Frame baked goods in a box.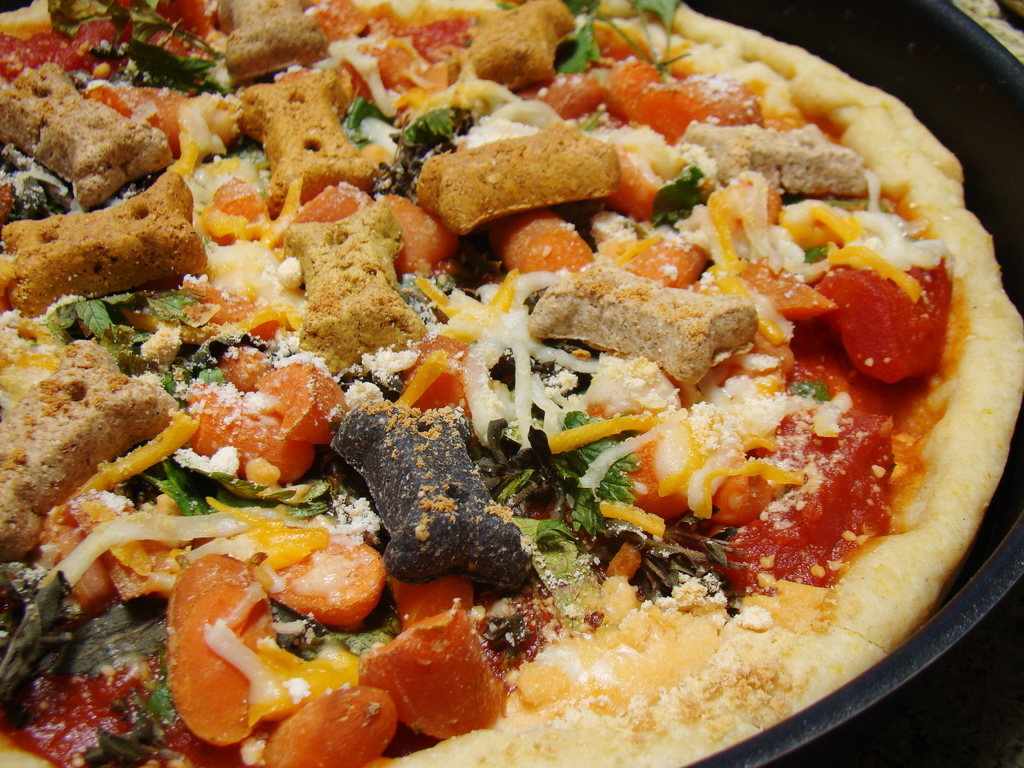
detection(0, 0, 1023, 767).
